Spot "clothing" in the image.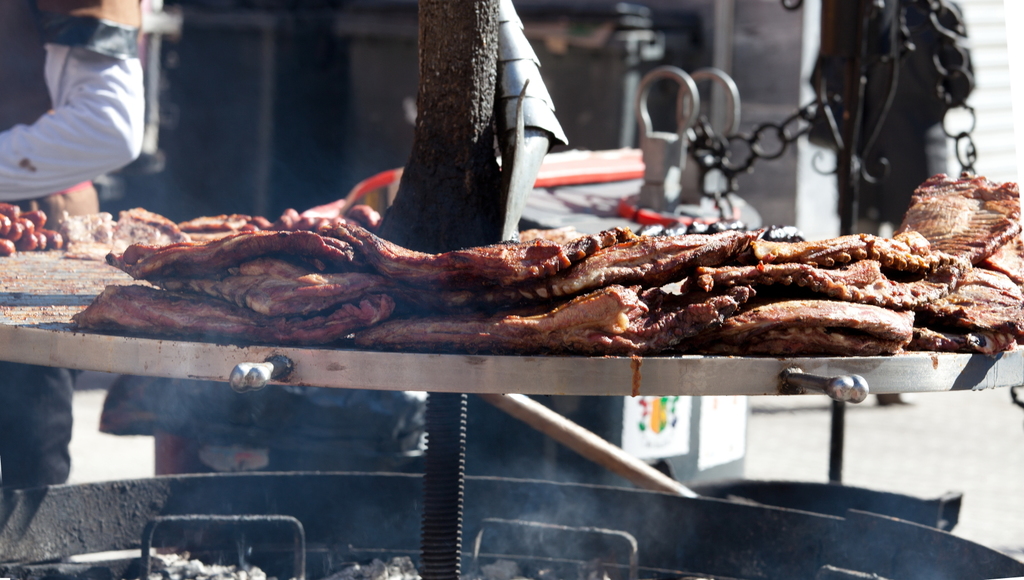
"clothing" found at x1=0 y1=0 x2=141 y2=487.
